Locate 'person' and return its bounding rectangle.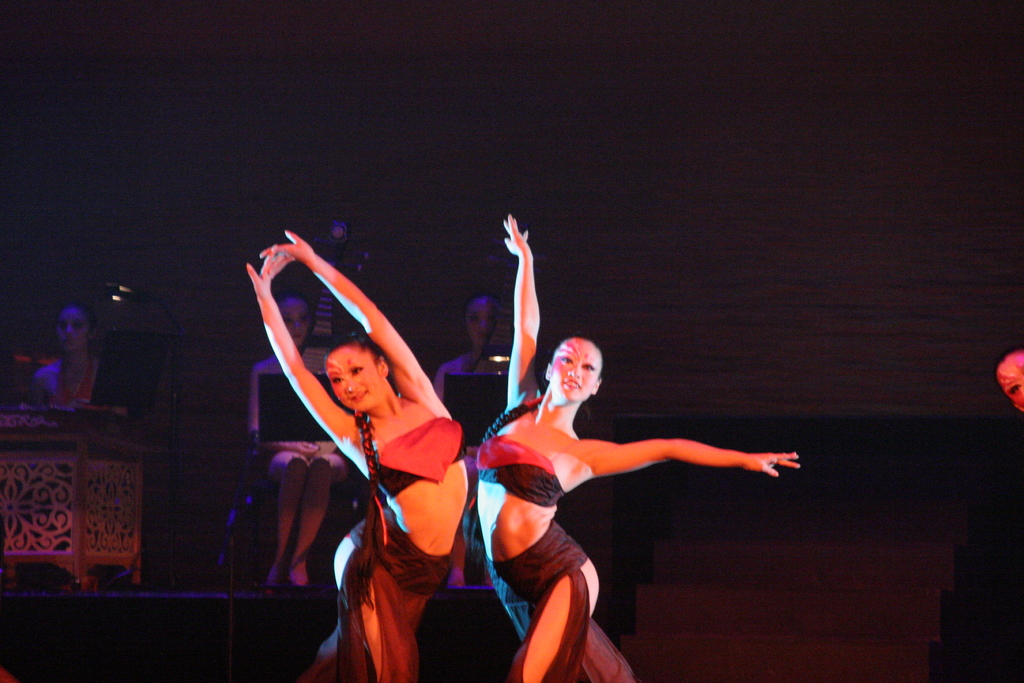
<region>247, 294, 355, 592</region>.
